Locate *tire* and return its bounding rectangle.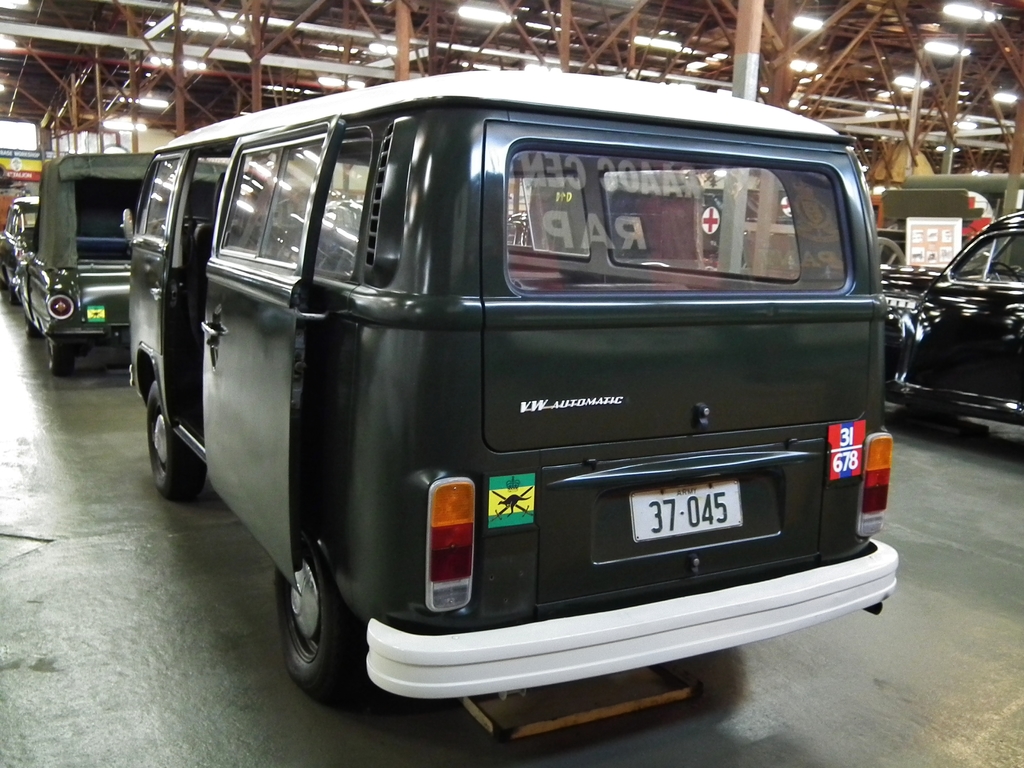
(left=25, top=319, right=38, bottom=342).
